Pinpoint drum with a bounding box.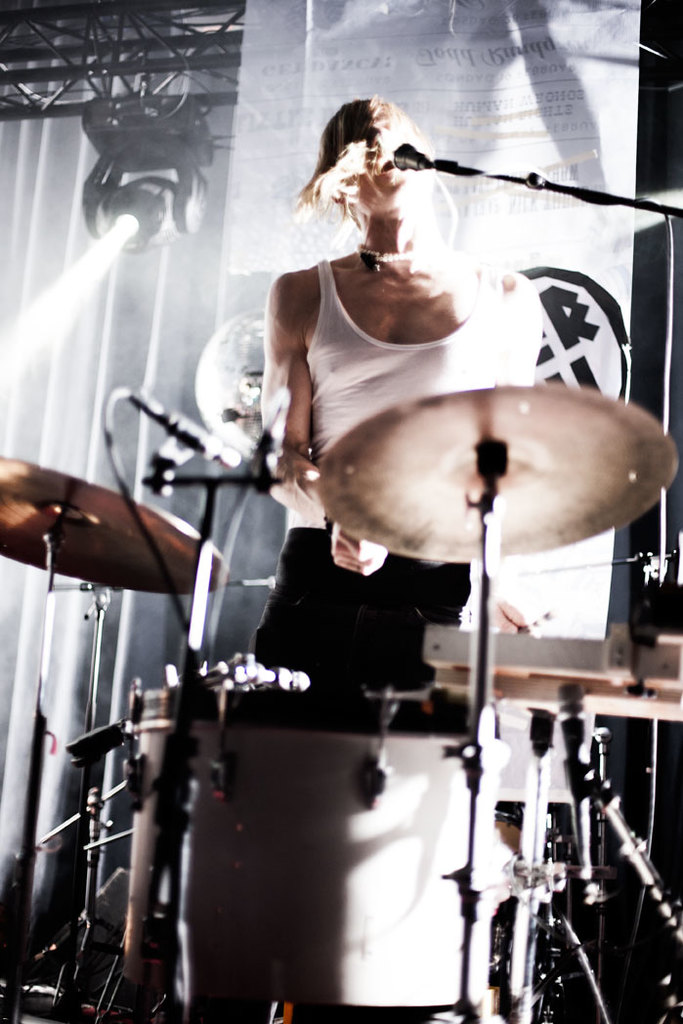
left=121, top=692, right=553, bottom=1023.
